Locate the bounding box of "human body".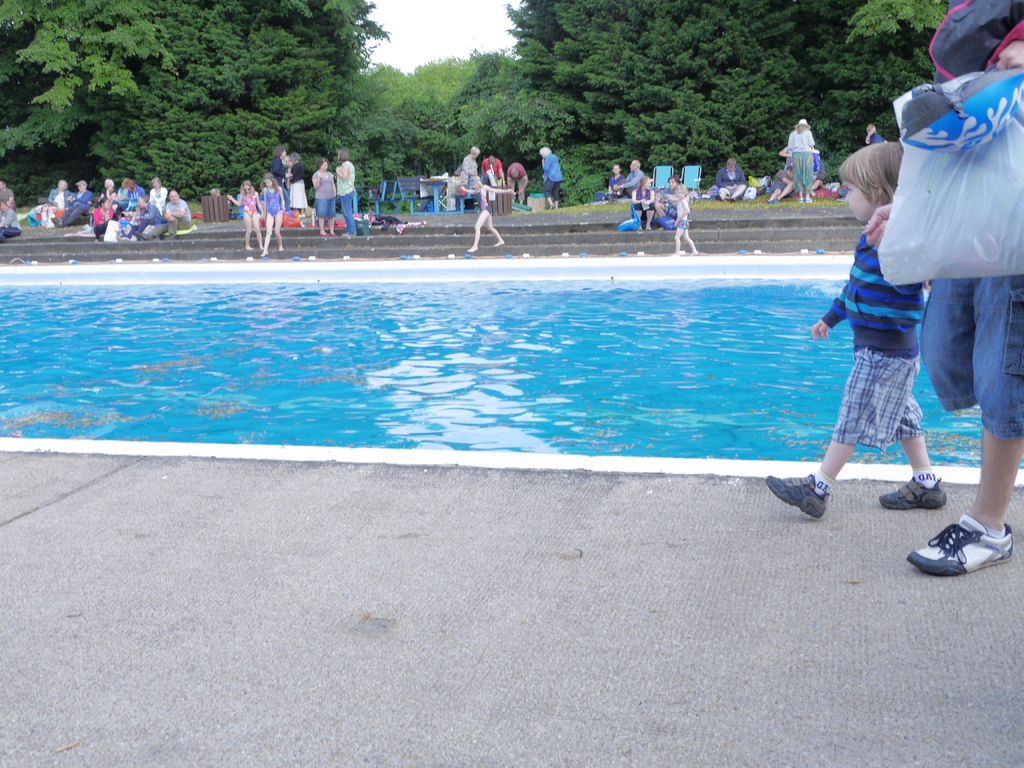
Bounding box: {"x1": 454, "y1": 175, "x2": 512, "y2": 251}.
